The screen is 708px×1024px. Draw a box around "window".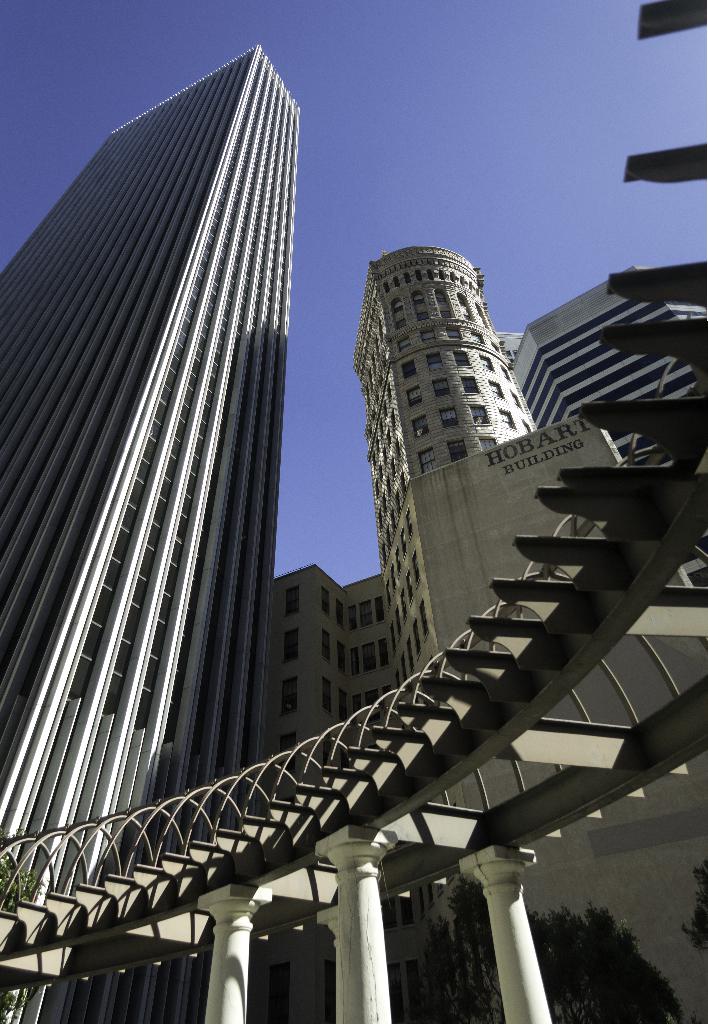
detection(449, 443, 465, 461).
